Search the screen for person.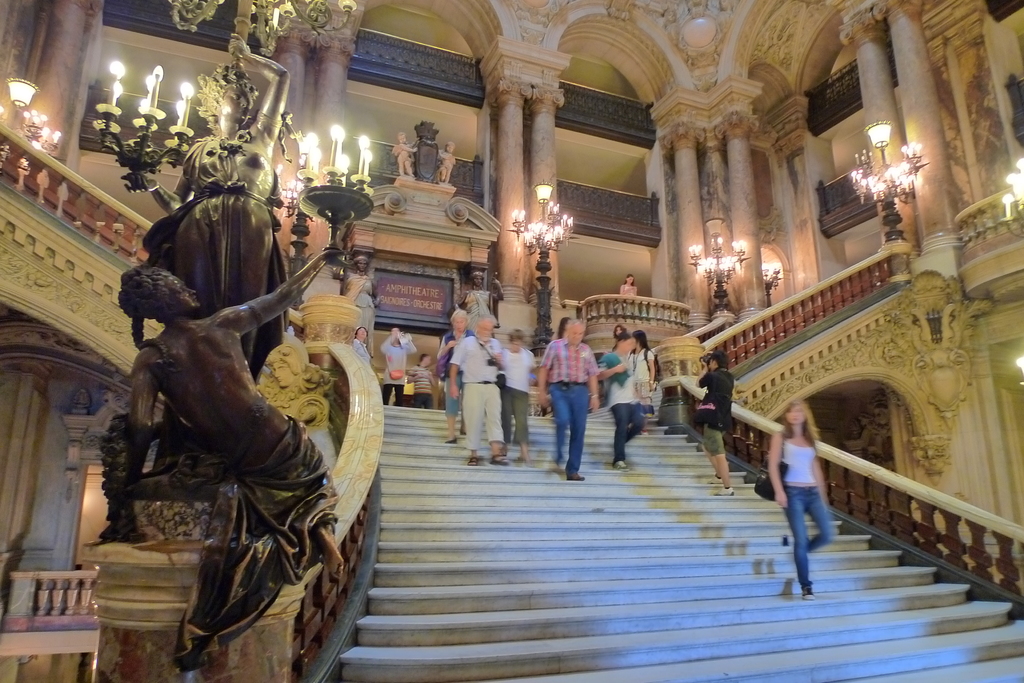
Found at <box>698,352,735,499</box>.
